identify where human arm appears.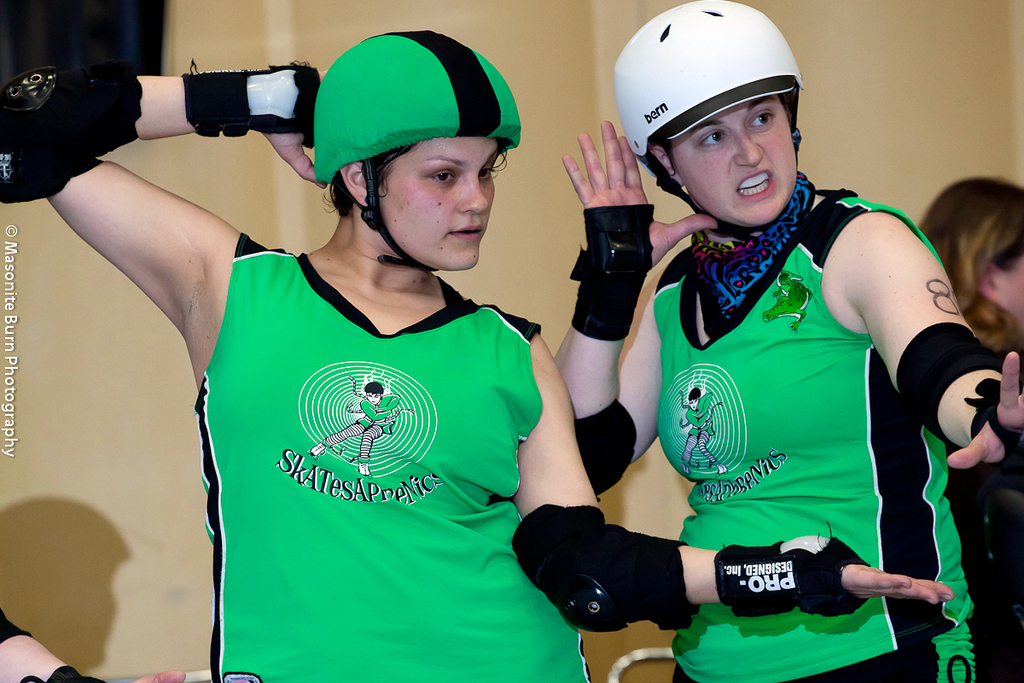
Appears at <box>0,600,215,682</box>.
